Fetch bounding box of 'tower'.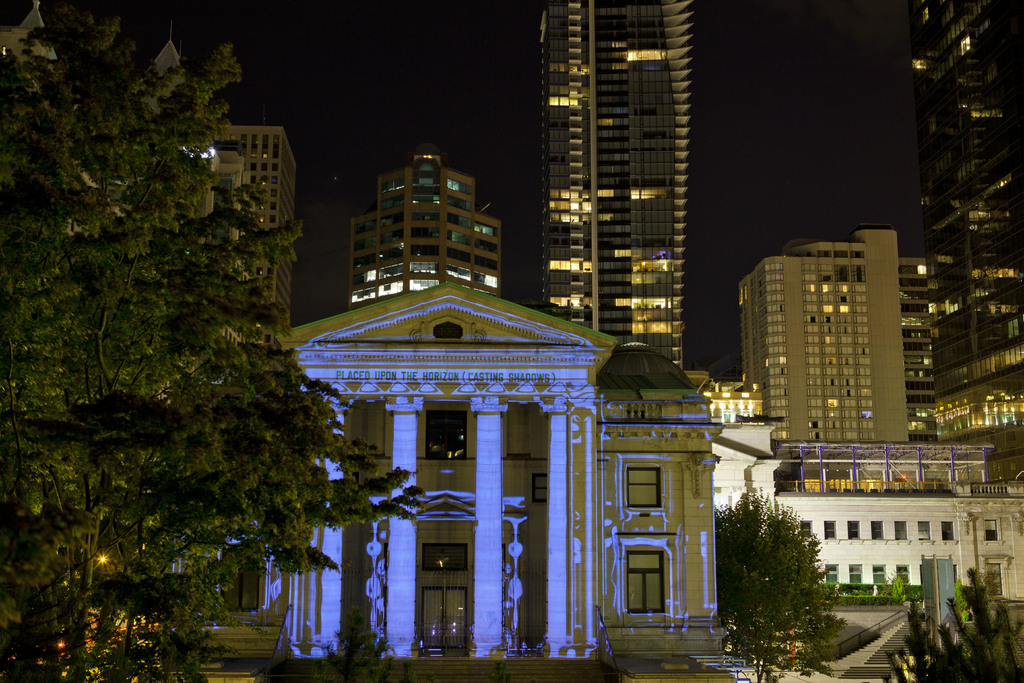
Bbox: 178 115 304 336.
